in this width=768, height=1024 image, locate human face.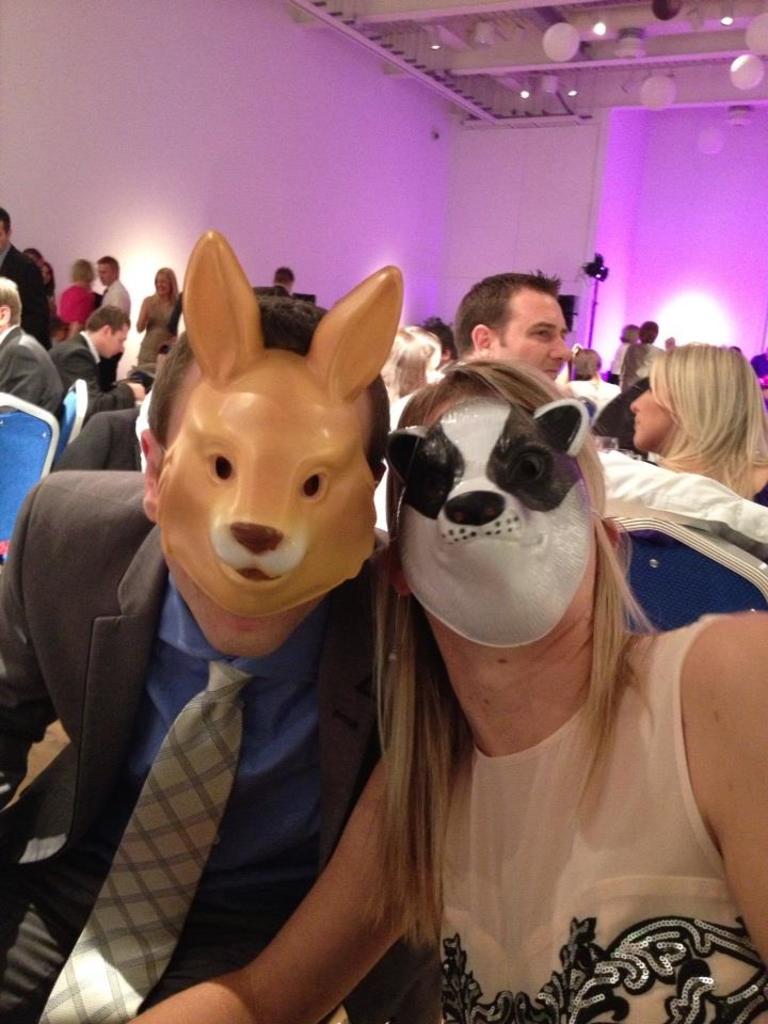
Bounding box: Rect(106, 329, 131, 359).
